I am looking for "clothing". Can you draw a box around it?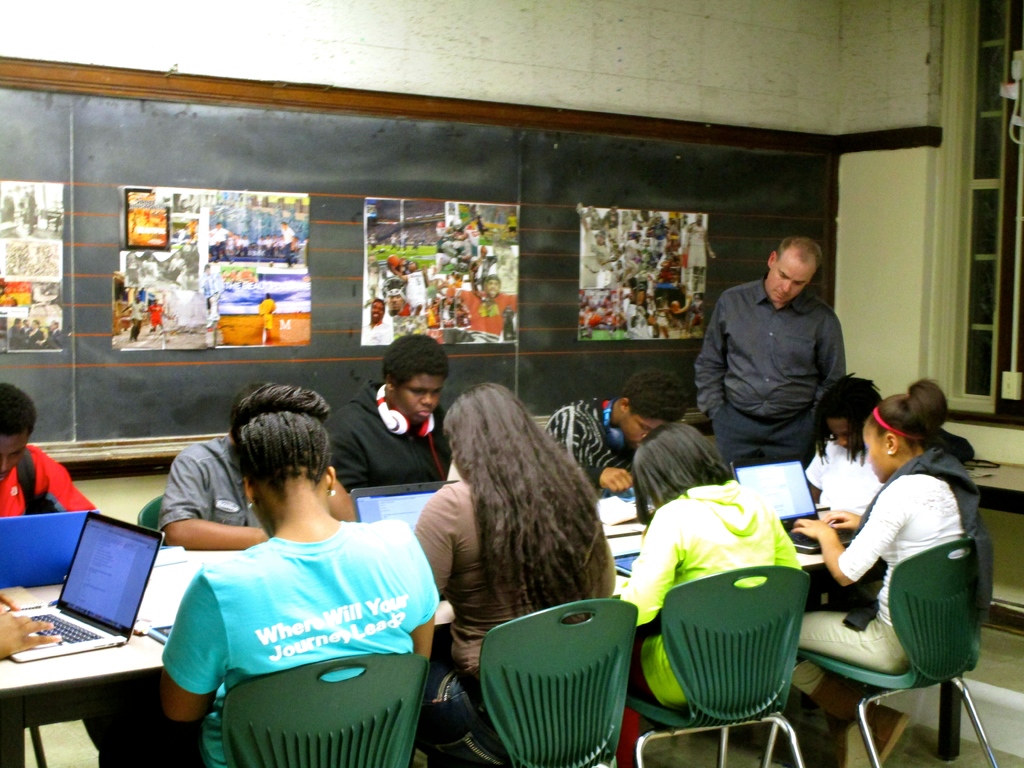
Sure, the bounding box is bbox(542, 397, 644, 495).
